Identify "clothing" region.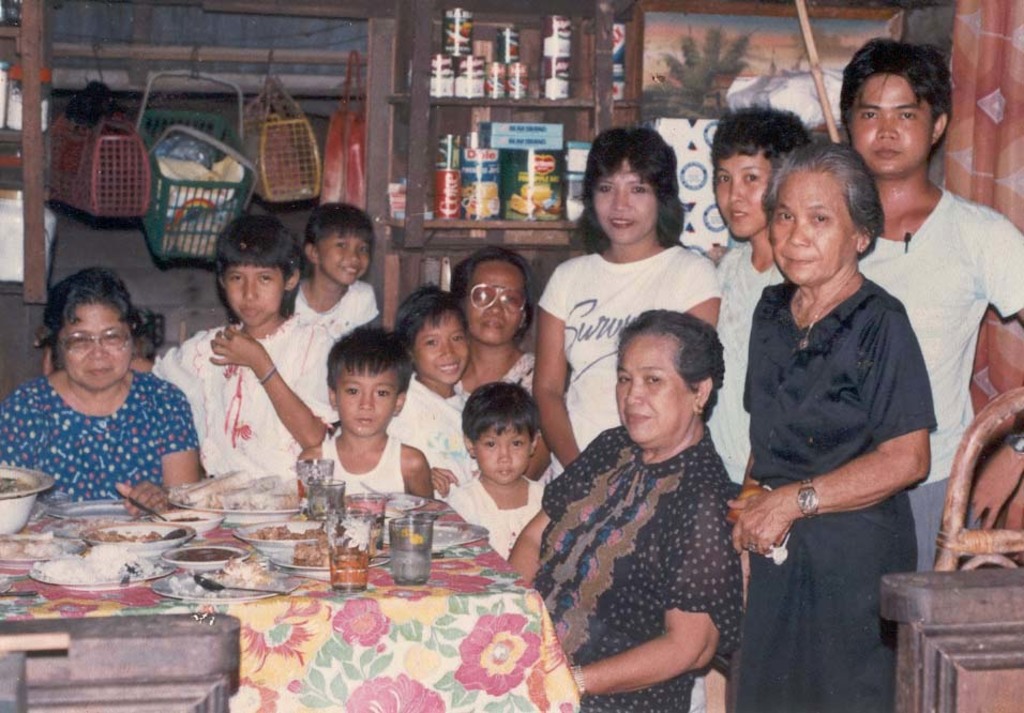
Region: {"x1": 859, "y1": 183, "x2": 1023, "y2": 575}.
